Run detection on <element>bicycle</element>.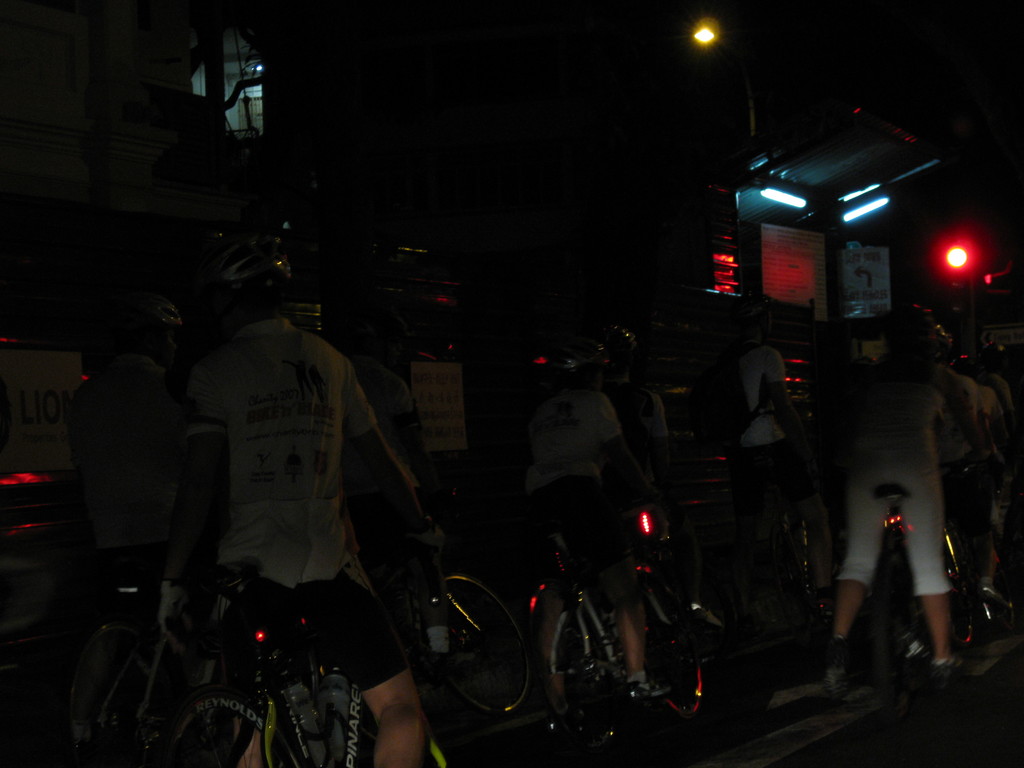
Result: crop(717, 423, 833, 640).
